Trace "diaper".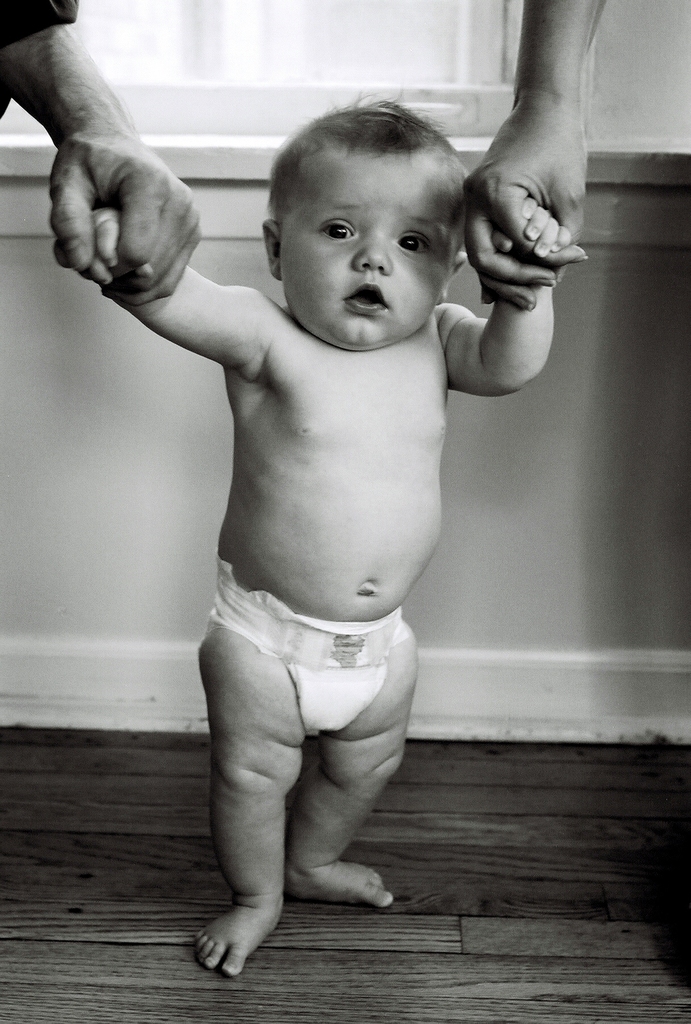
Traced to {"x1": 210, "y1": 555, "x2": 411, "y2": 739}.
